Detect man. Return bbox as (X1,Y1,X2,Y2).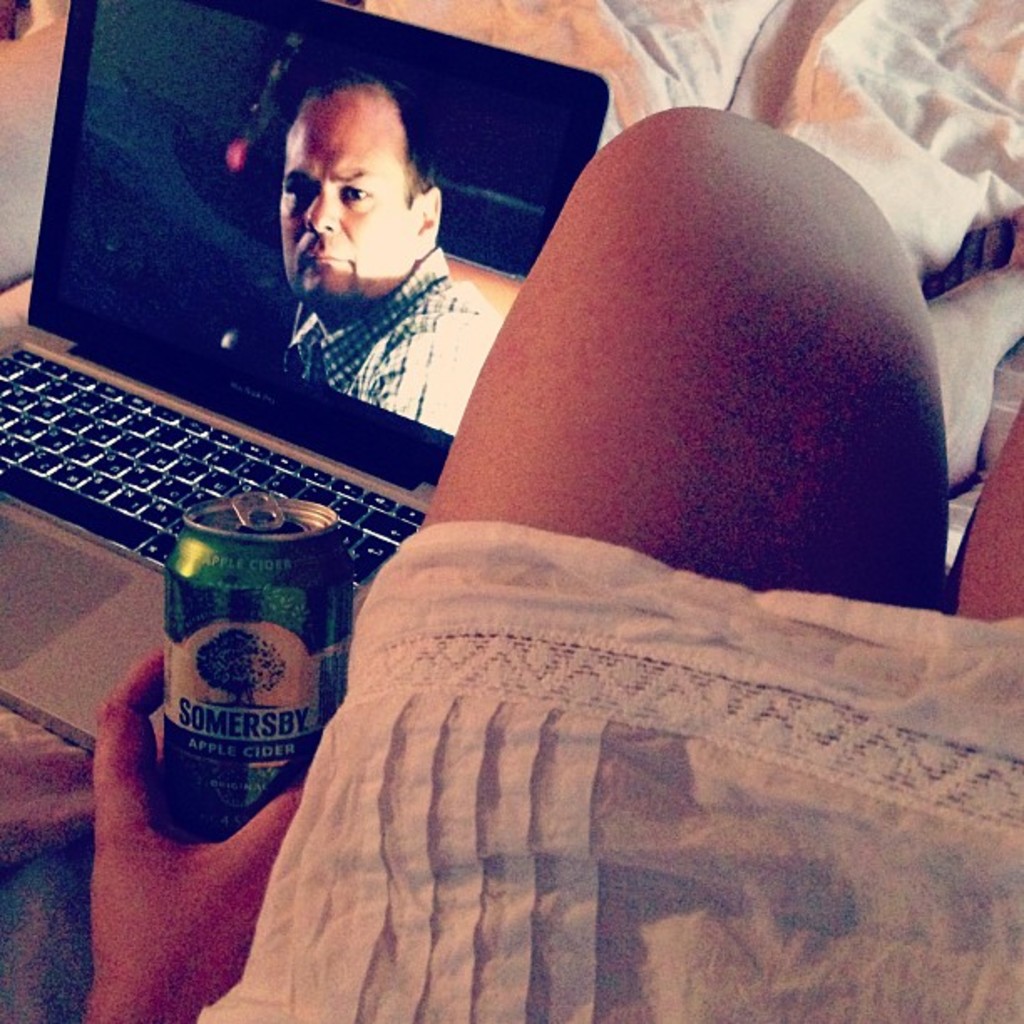
(274,47,505,443).
